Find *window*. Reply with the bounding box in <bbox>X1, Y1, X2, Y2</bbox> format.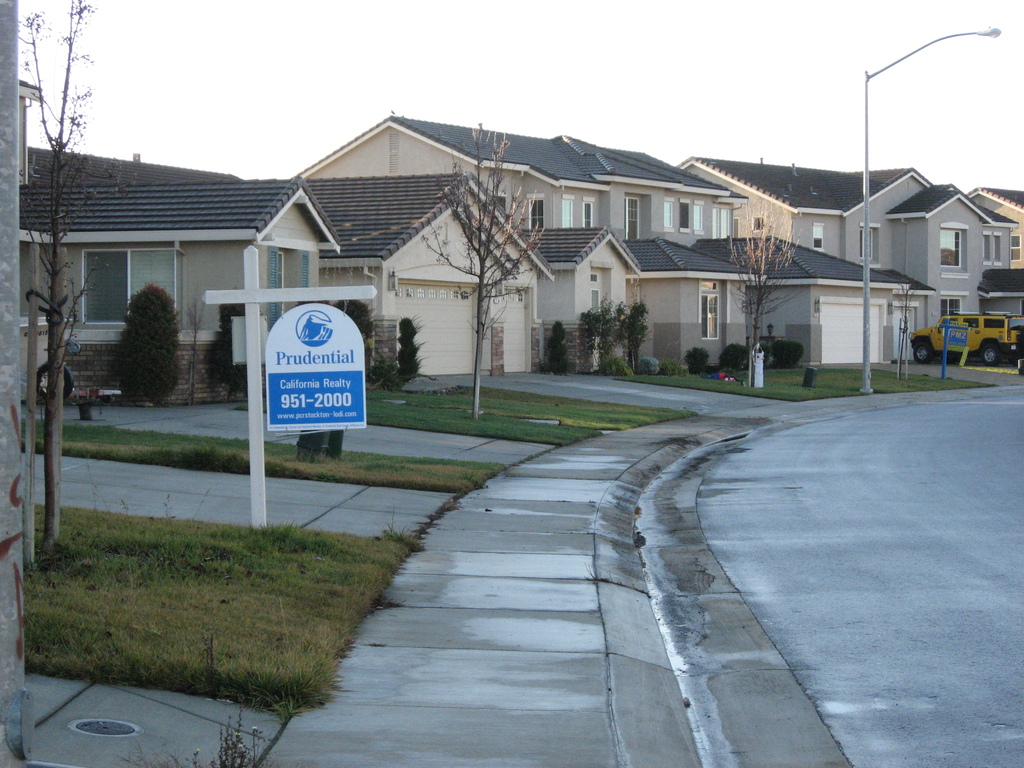
<bbox>749, 214, 765, 227</bbox>.
